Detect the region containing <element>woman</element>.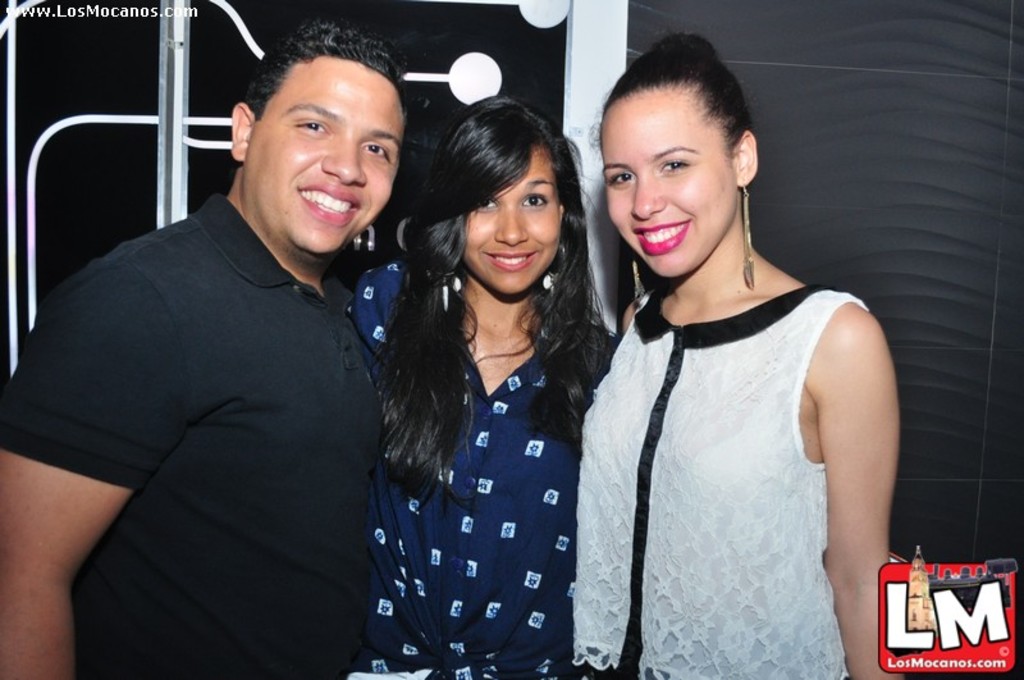
locate(349, 93, 611, 679).
